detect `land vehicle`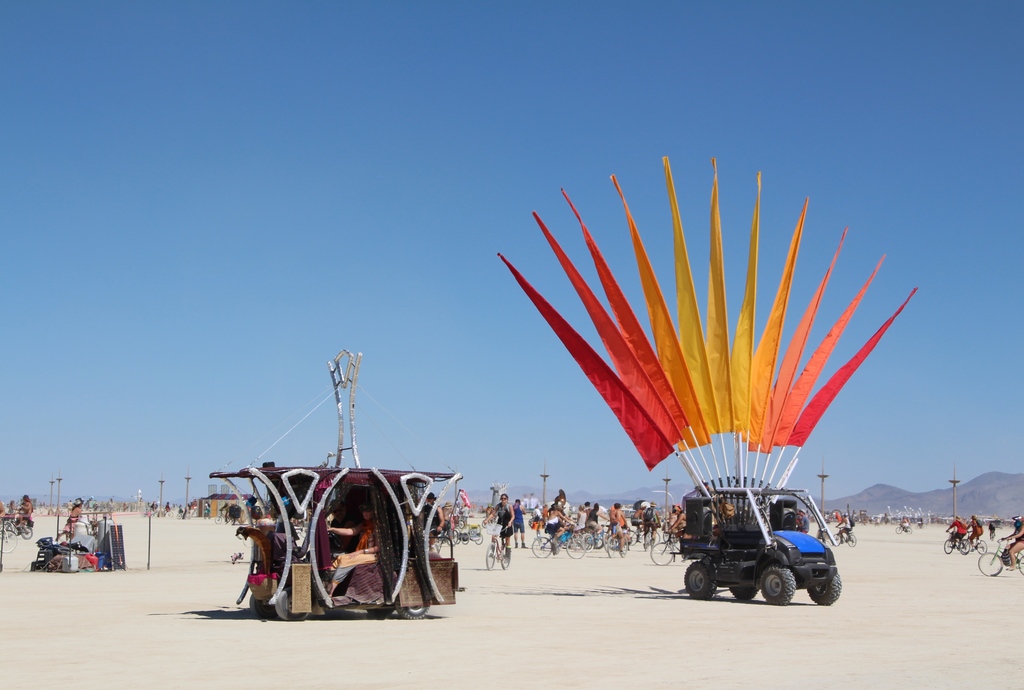
[left=893, top=521, right=915, bottom=537]
